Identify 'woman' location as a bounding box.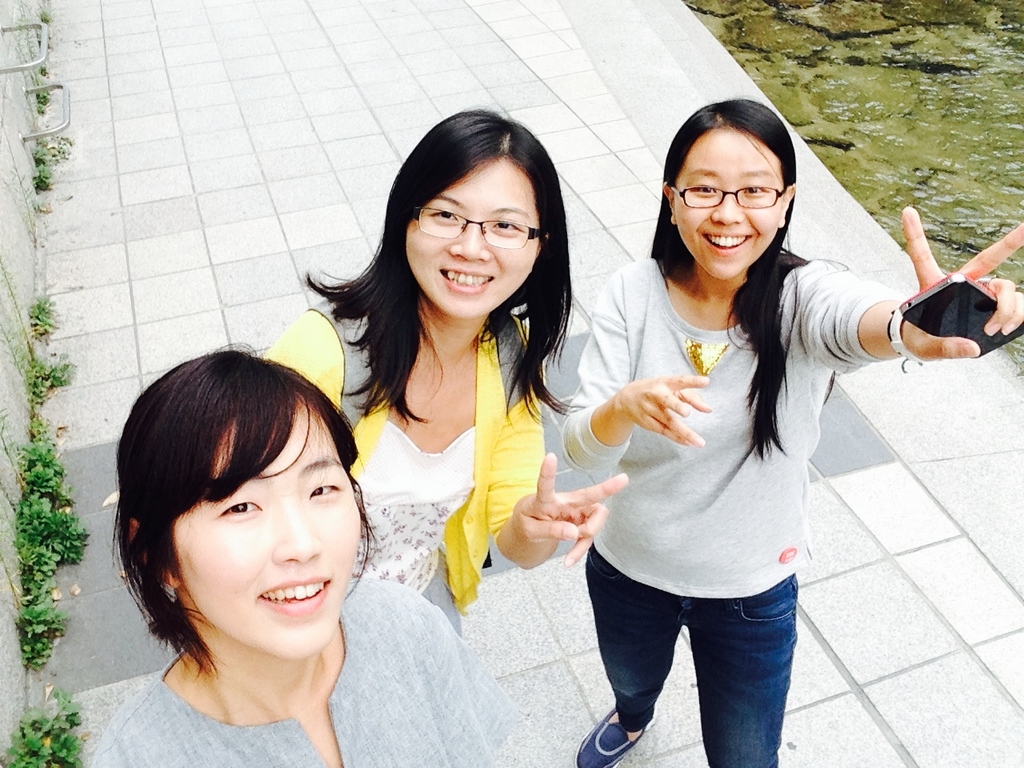
x1=81, y1=335, x2=542, y2=767.
